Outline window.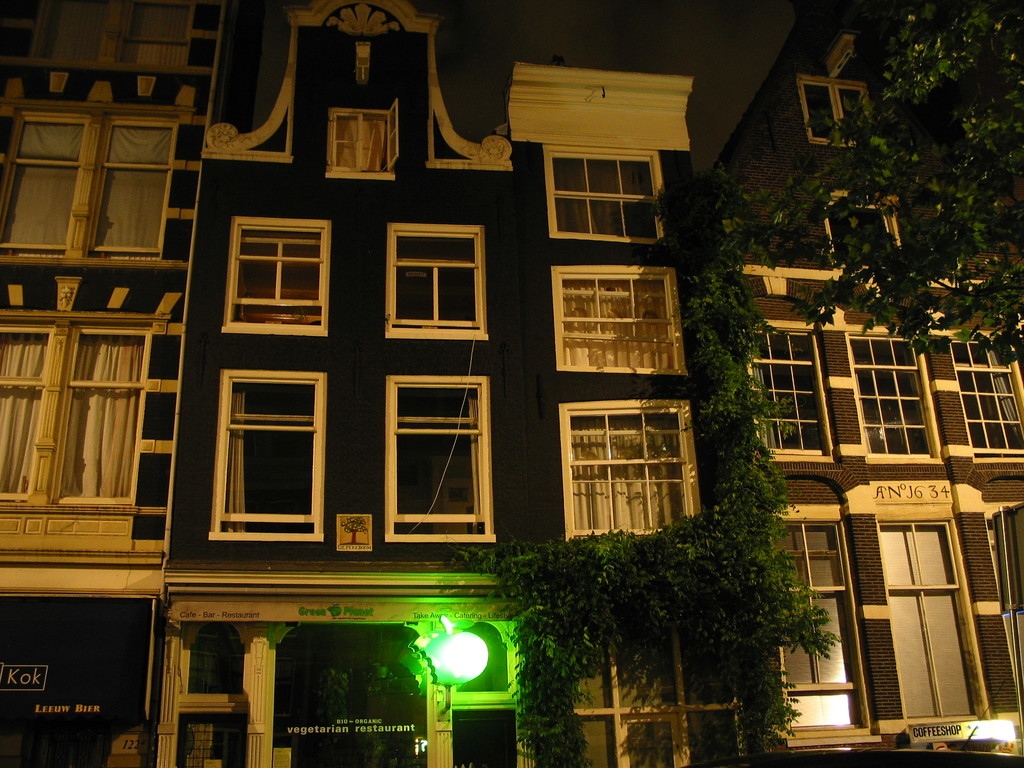
Outline: 559/405/694/539.
